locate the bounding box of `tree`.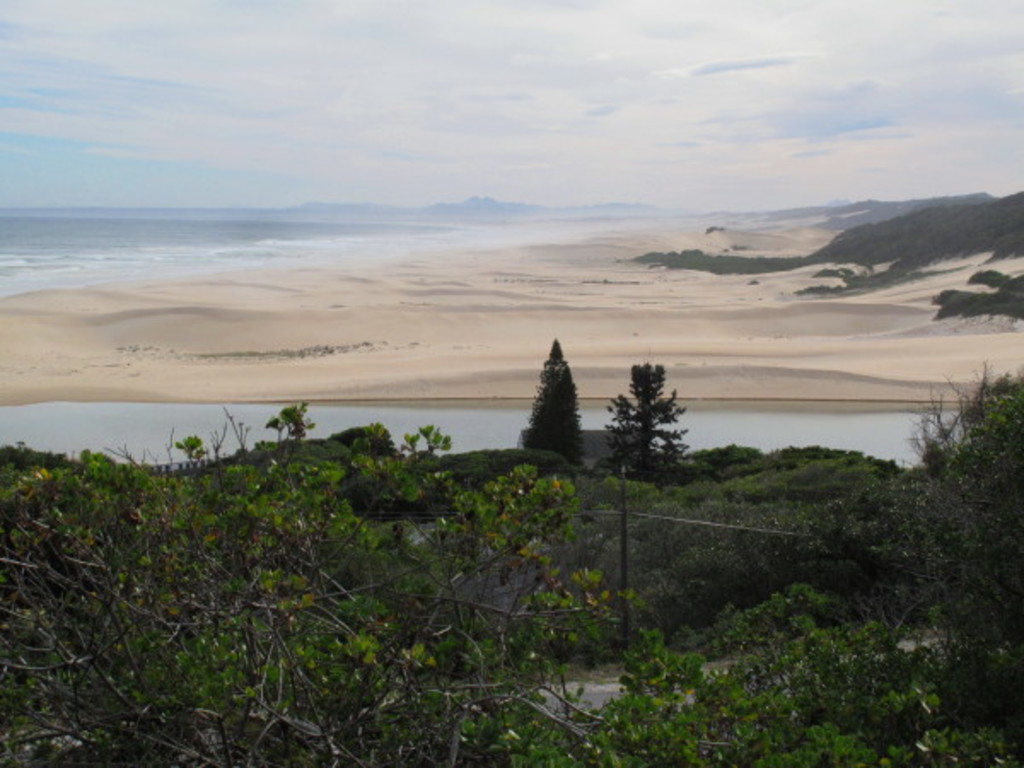
Bounding box: pyautogui.locateOnScreen(519, 333, 592, 474).
